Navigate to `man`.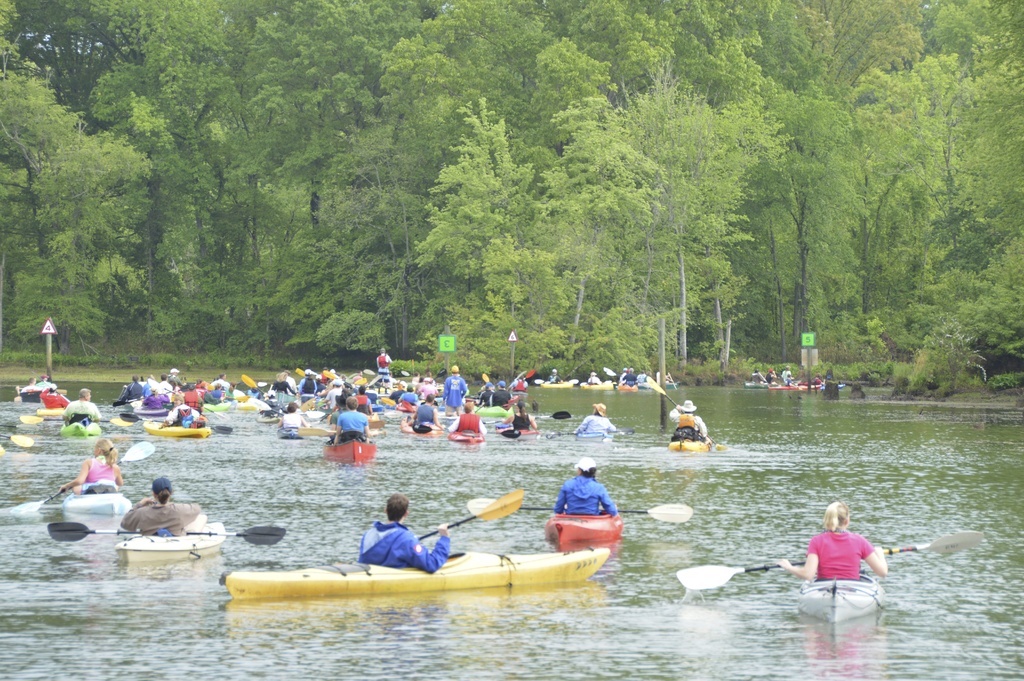
Navigation target: bbox(441, 365, 468, 420).
